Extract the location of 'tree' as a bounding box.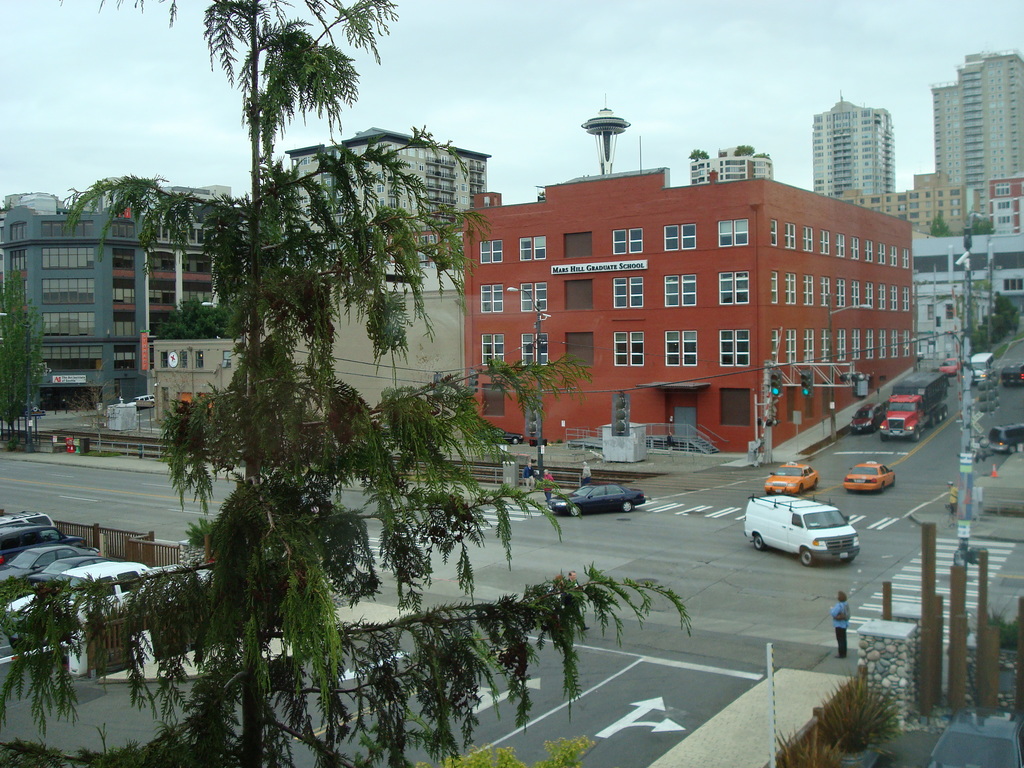
l=153, t=292, r=237, b=346.
